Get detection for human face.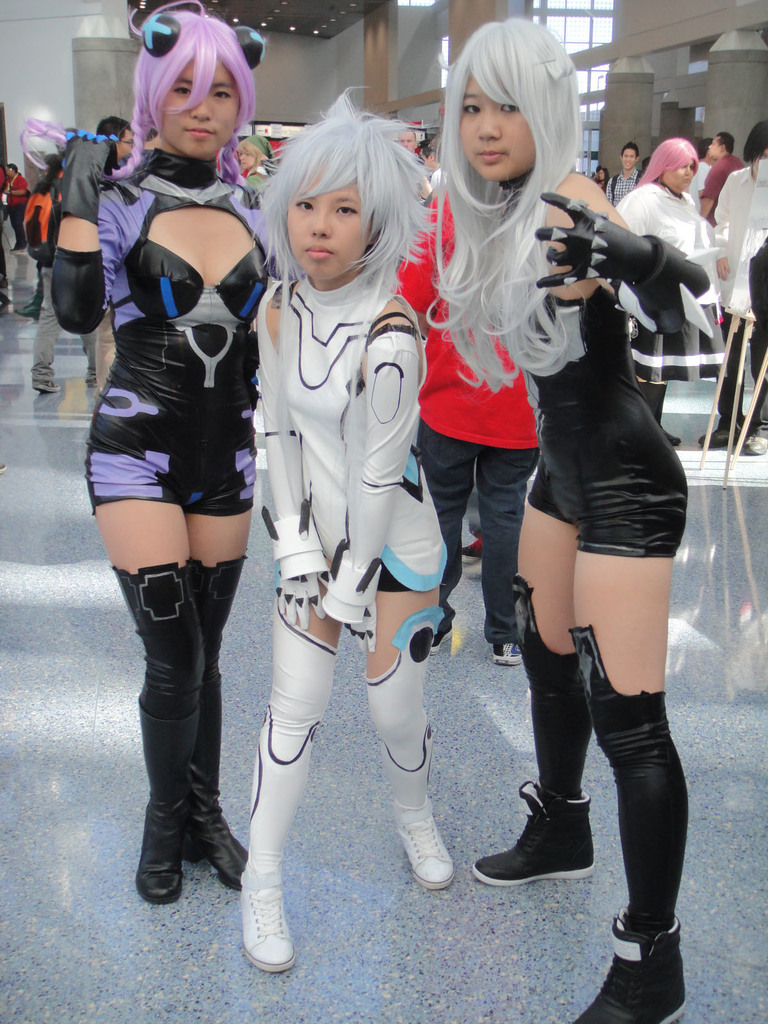
Detection: 159, 49, 236, 161.
